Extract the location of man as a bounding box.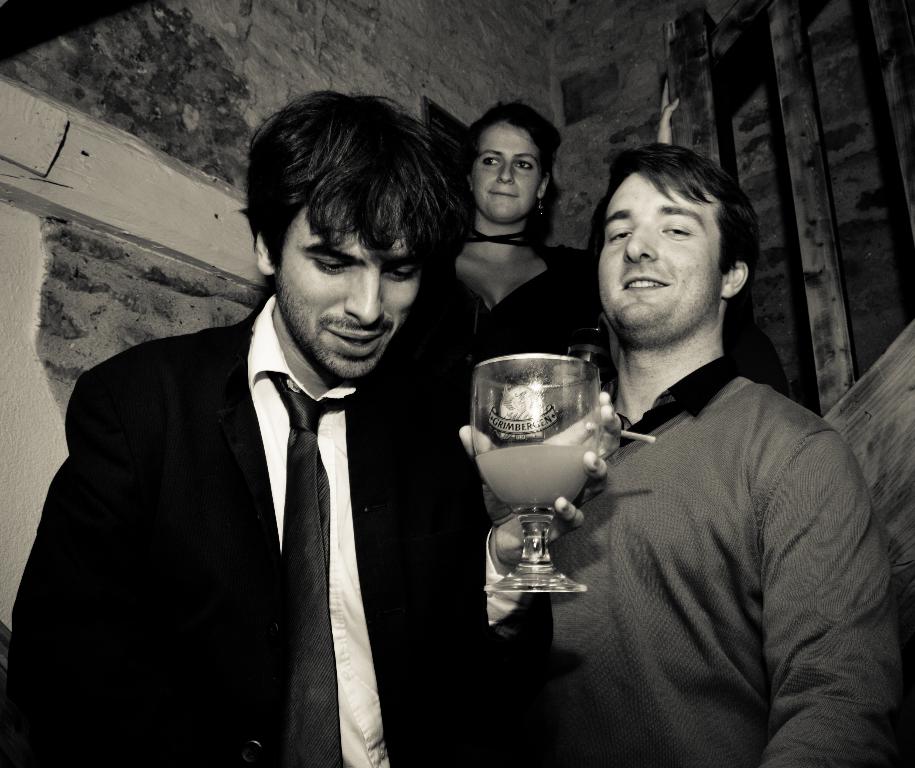
(27, 113, 454, 764).
